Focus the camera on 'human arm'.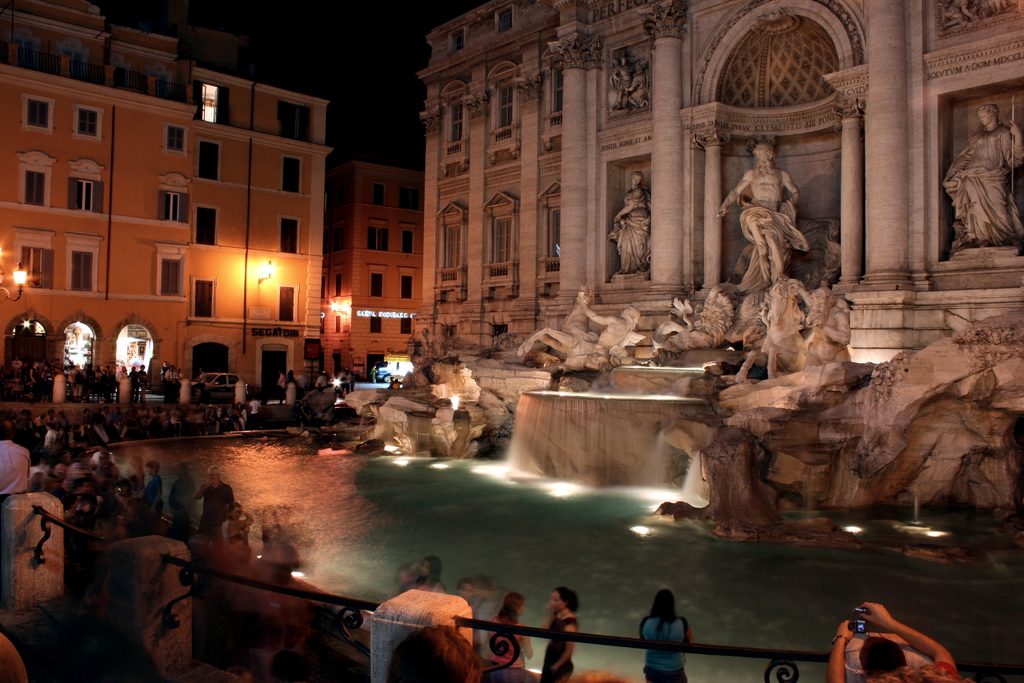
Focus region: l=610, t=67, r=623, b=85.
